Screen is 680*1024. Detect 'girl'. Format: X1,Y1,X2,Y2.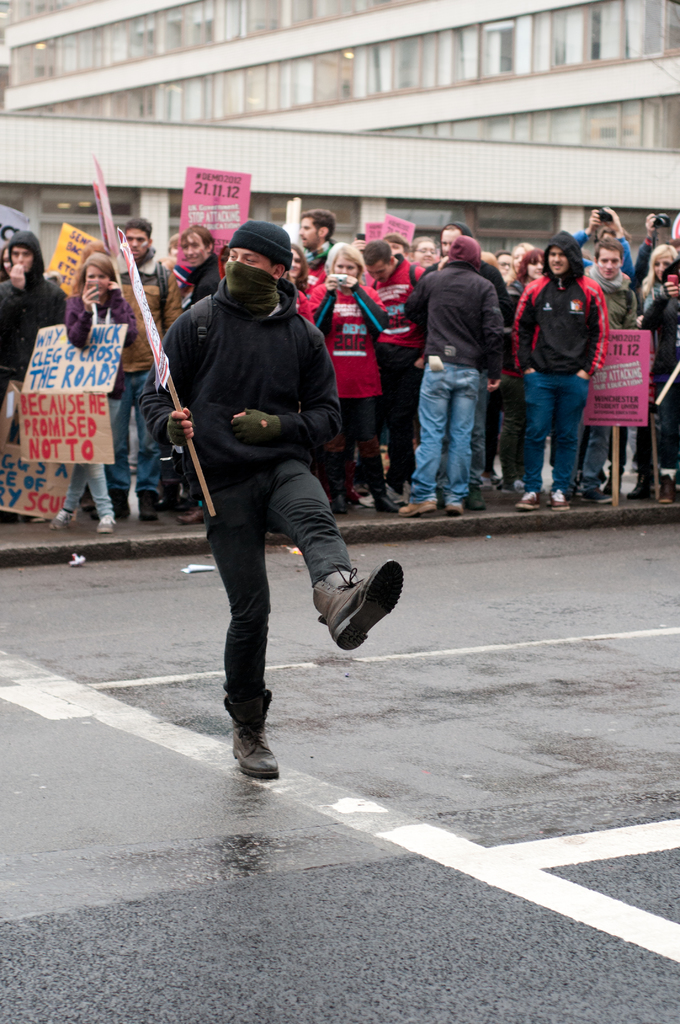
45,255,138,531.
